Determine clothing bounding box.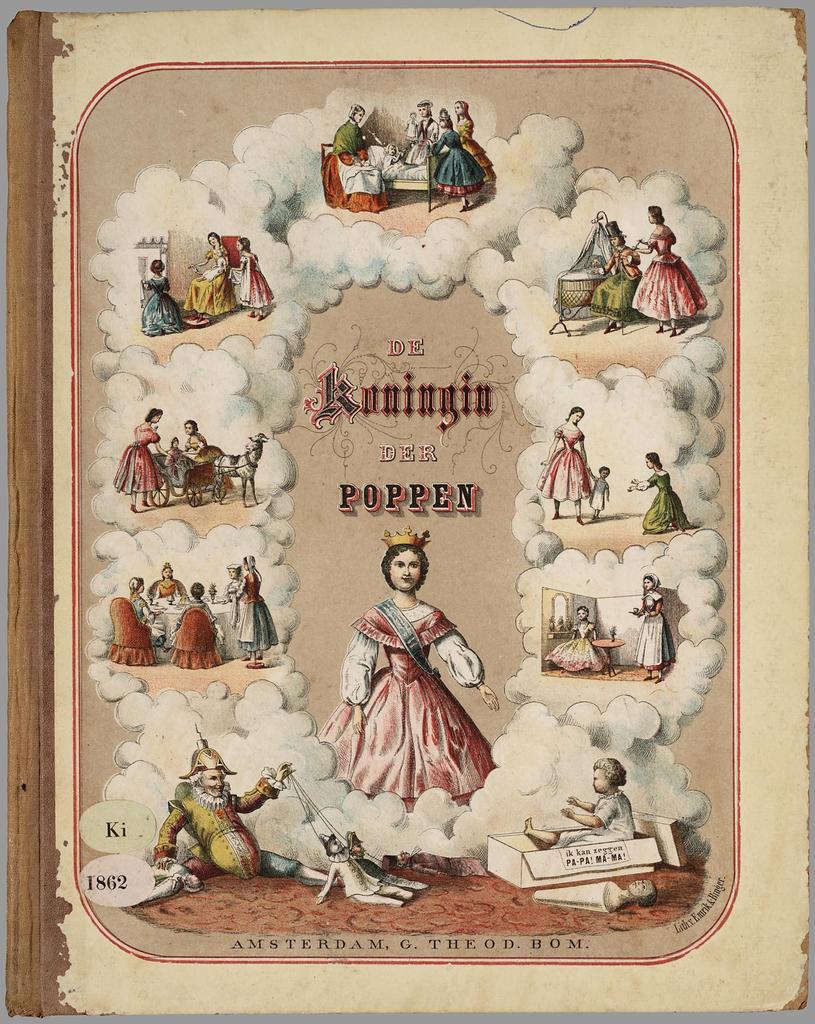
Determined: {"x1": 238, "y1": 570, "x2": 277, "y2": 650}.
